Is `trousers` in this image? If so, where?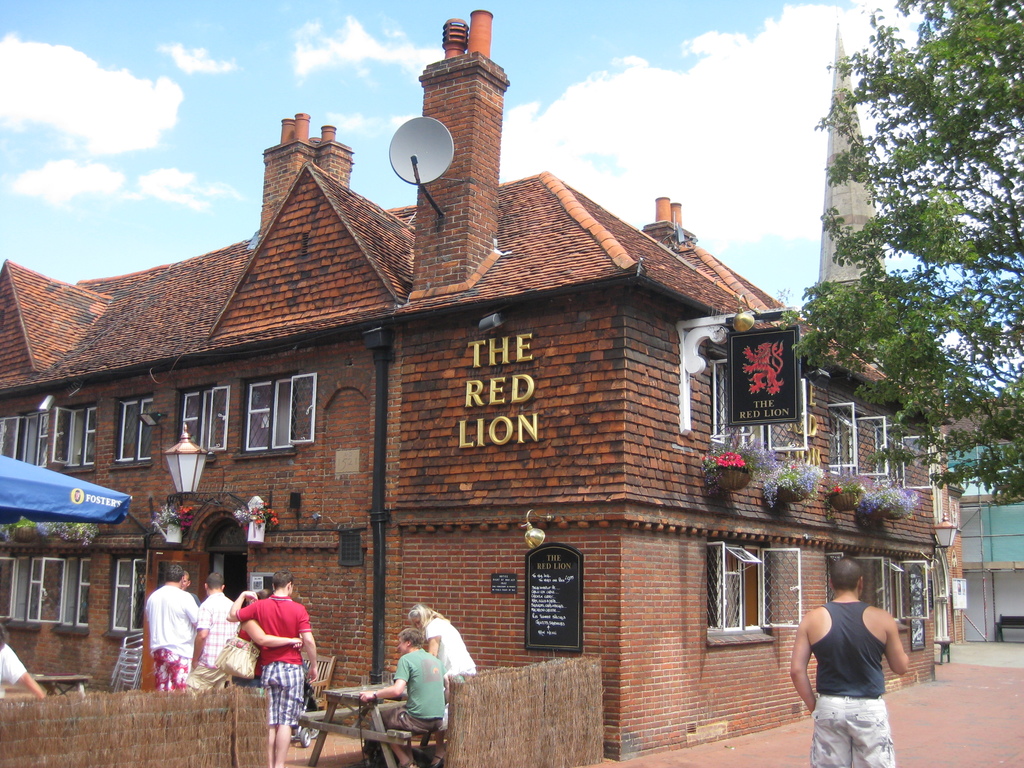
Yes, at <box>810,693,897,767</box>.
